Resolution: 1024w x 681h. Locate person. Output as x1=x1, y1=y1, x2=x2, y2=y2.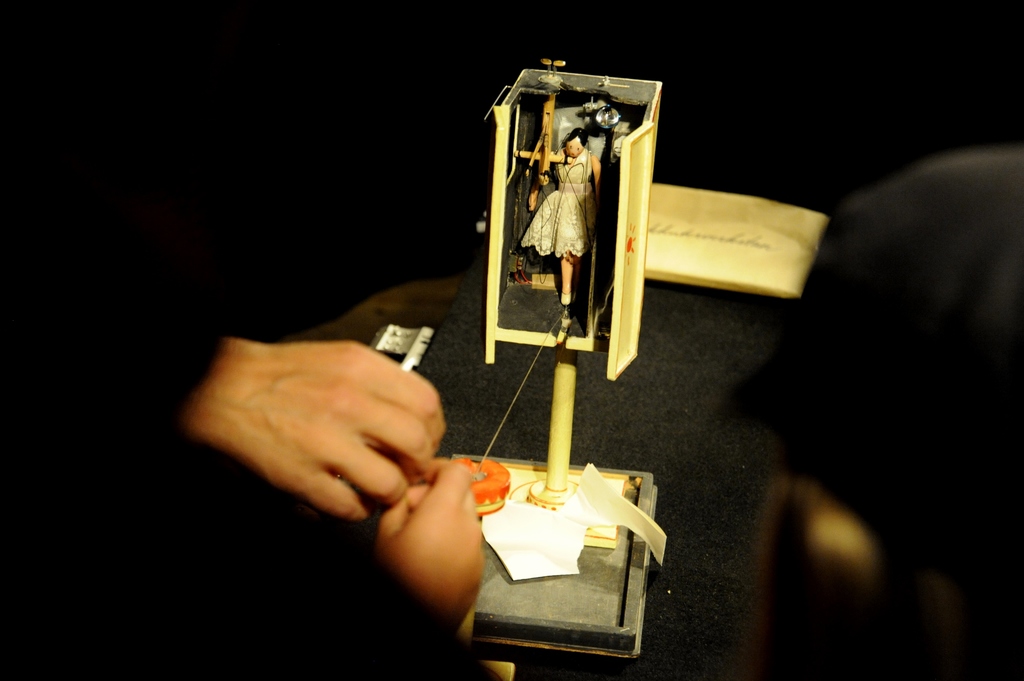
x1=725, y1=141, x2=1023, y2=680.
